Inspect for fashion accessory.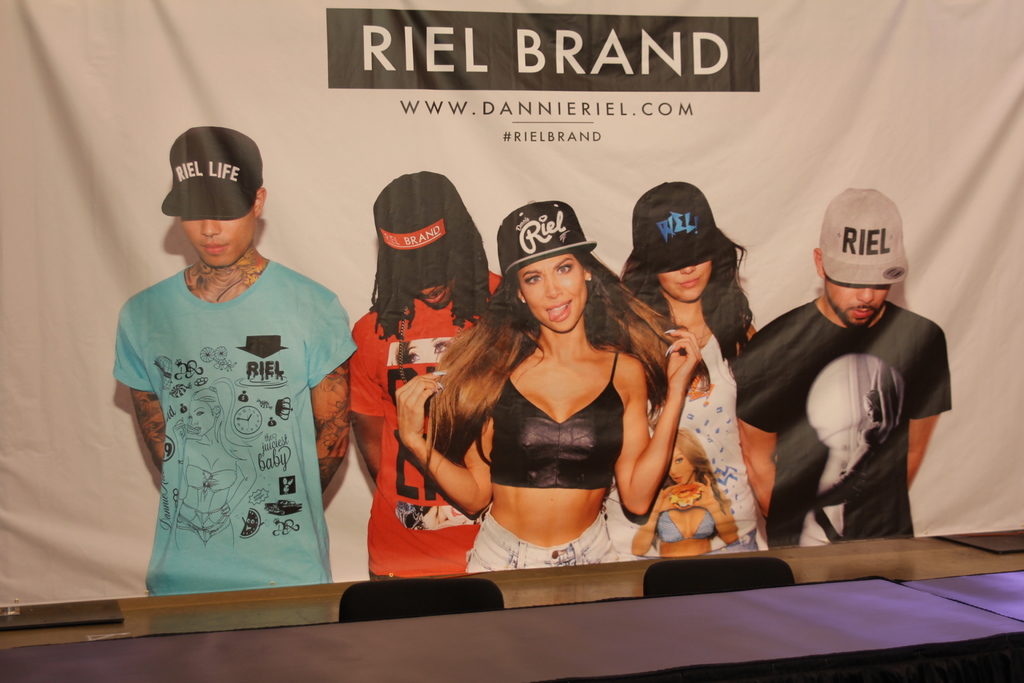
Inspection: BBox(161, 122, 266, 217).
